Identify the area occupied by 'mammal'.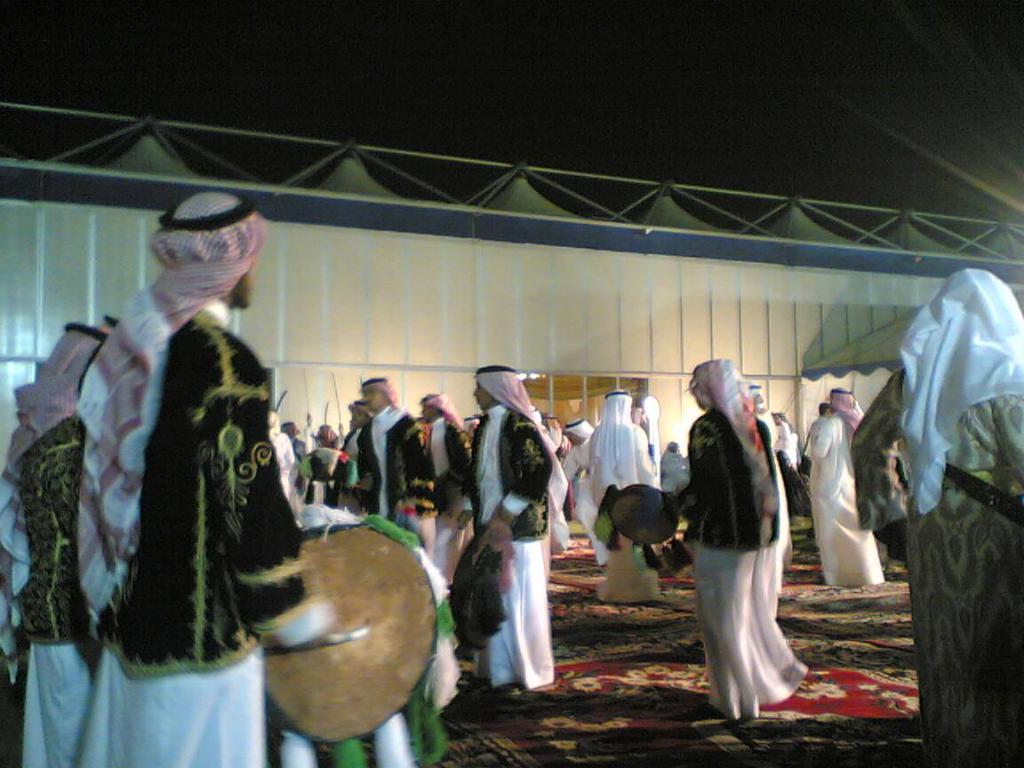
Area: 809/387/892/585.
